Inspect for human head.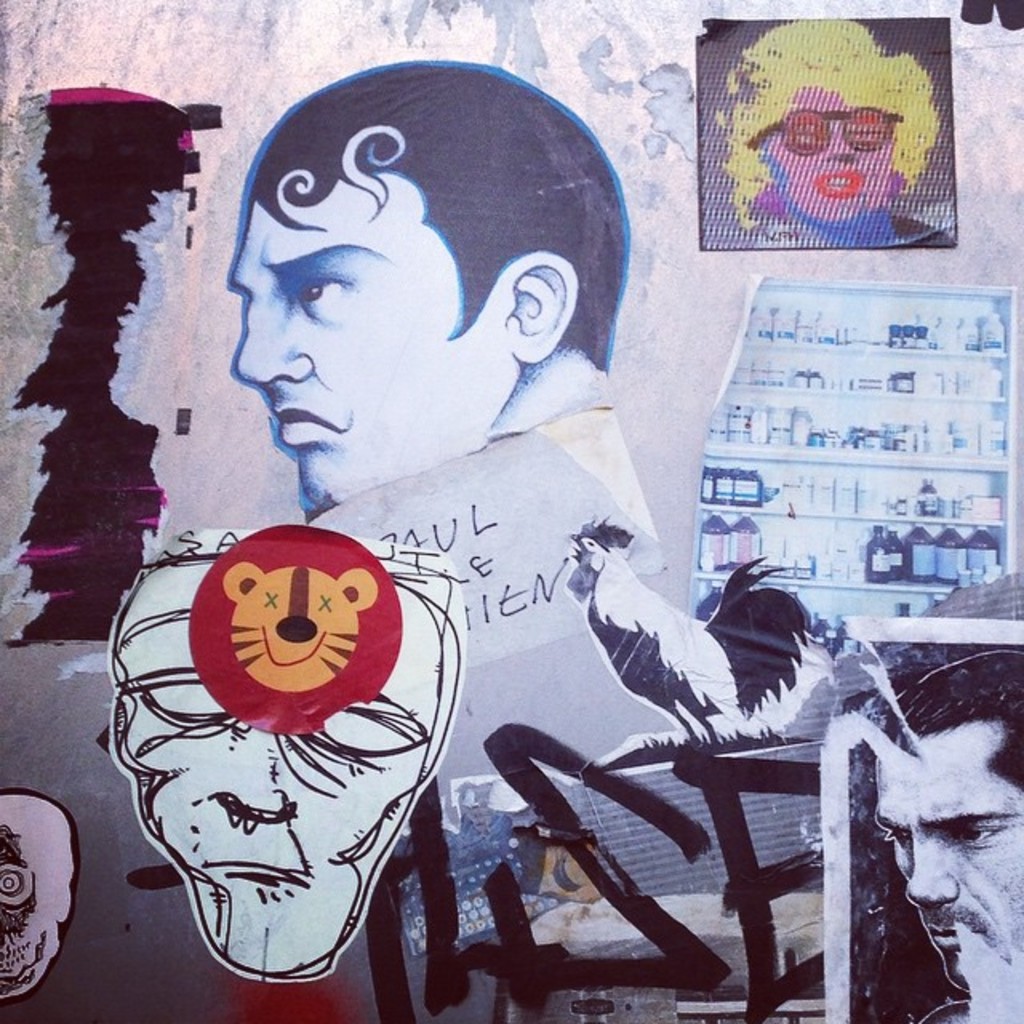
Inspection: 862, 650, 1022, 982.
